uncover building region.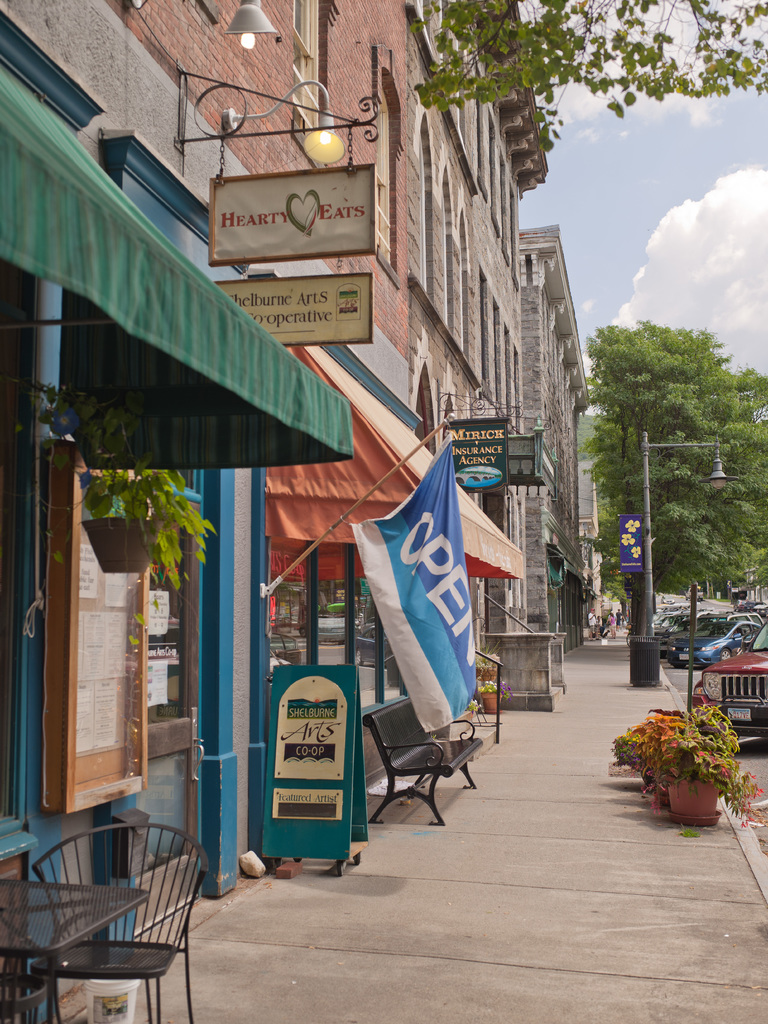
Uncovered: l=512, t=223, r=587, b=667.
